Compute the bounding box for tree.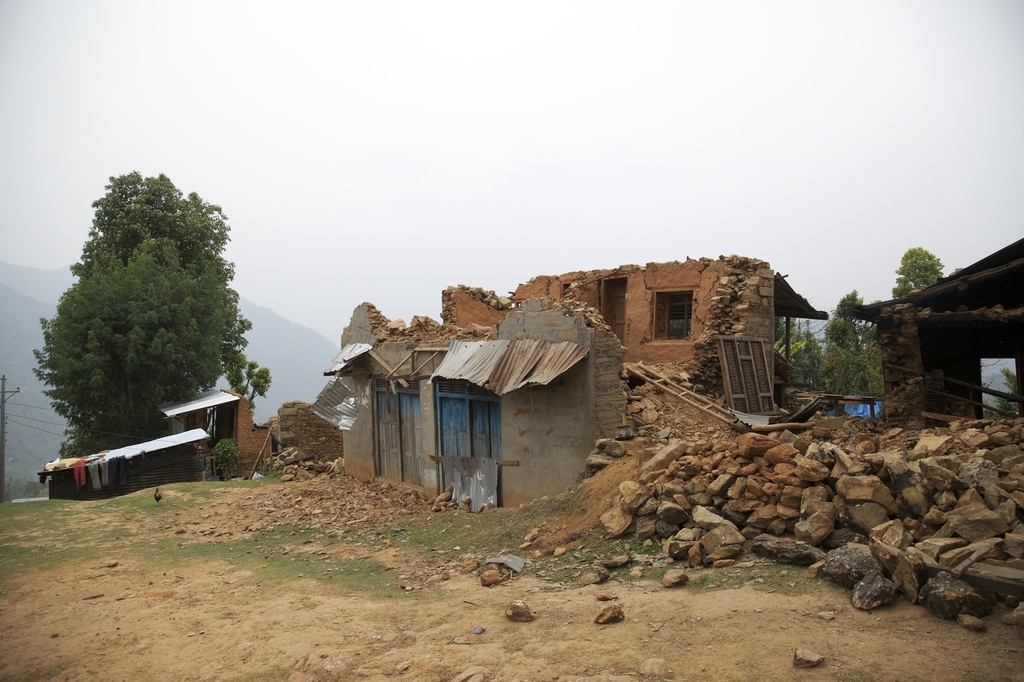
[x1=897, y1=242, x2=945, y2=293].
